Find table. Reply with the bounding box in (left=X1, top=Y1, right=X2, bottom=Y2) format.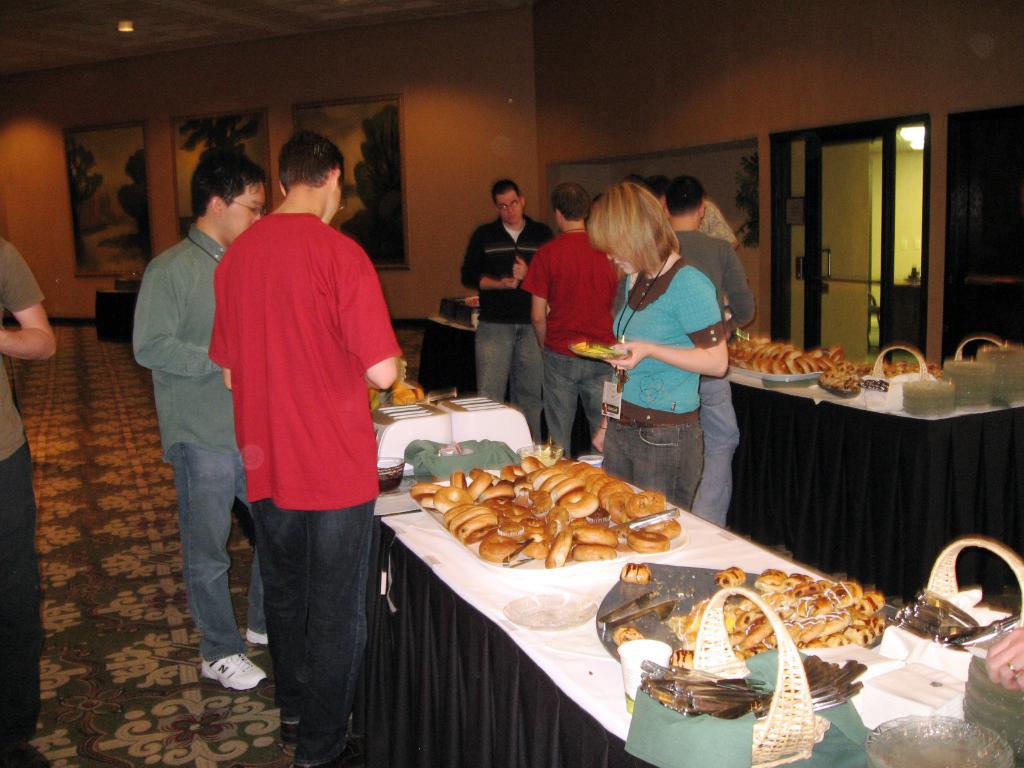
(left=726, top=328, right=1023, bottom=611).
